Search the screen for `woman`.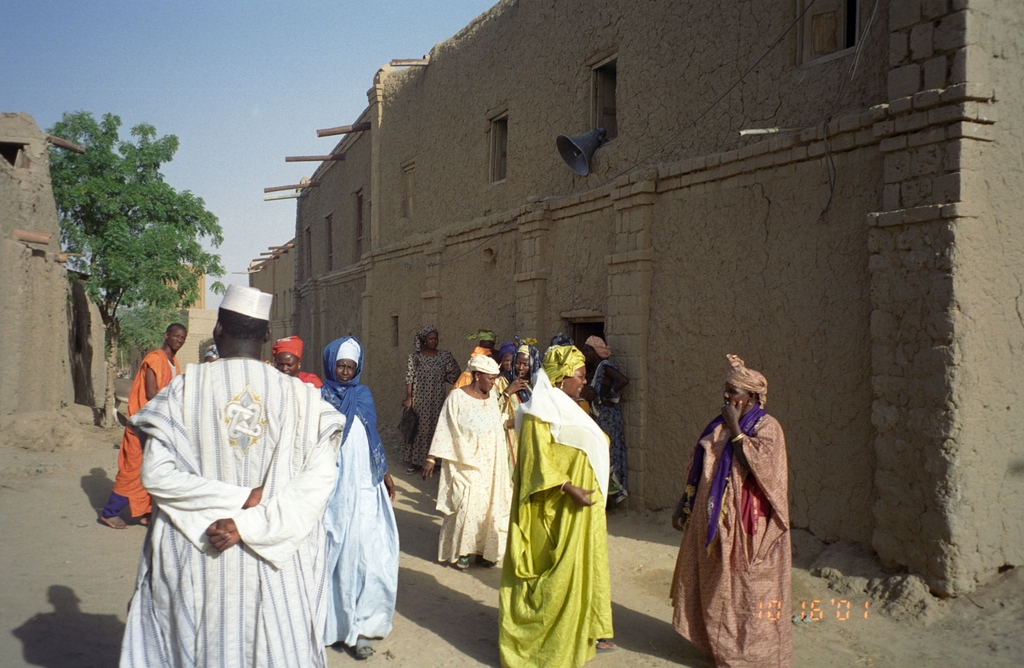
Found at detection(496, 344, 615, 667).
